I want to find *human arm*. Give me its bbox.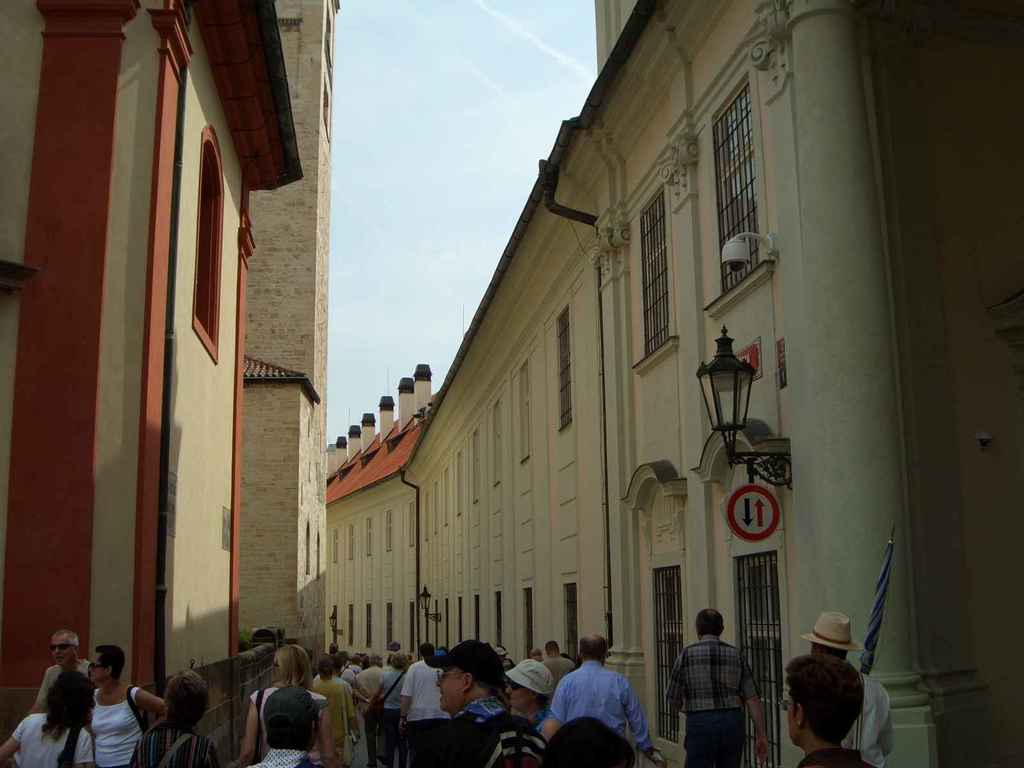
535, 677, 567, 744.
